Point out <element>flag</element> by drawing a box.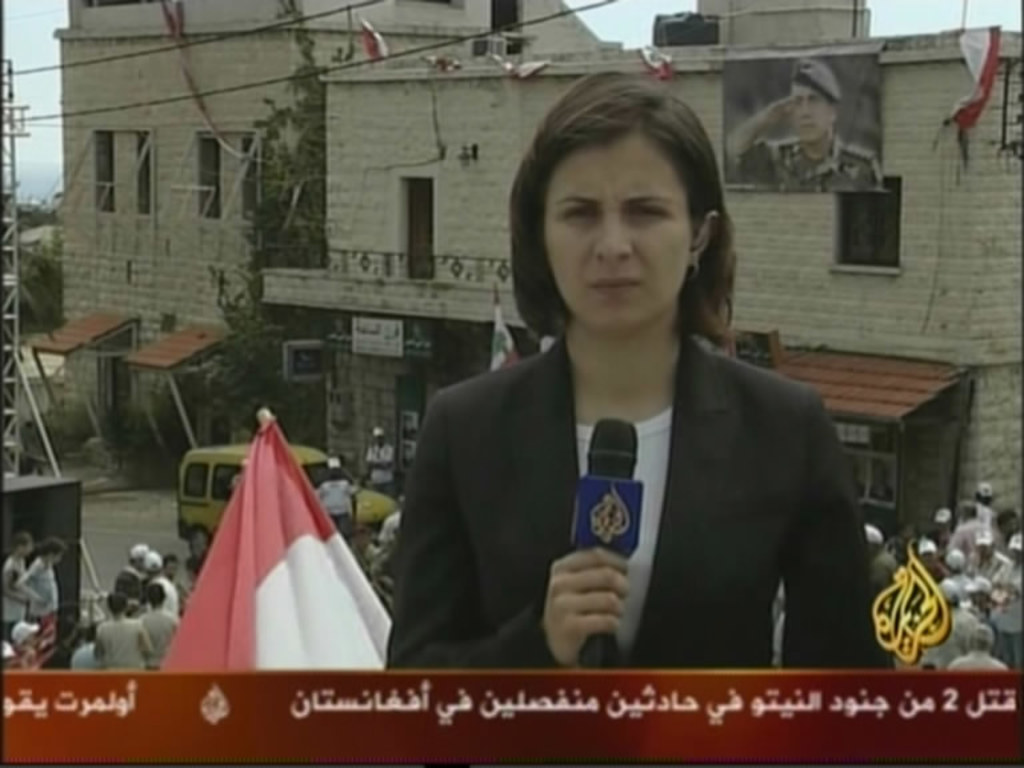
region(947, 21, 1003, 127).
